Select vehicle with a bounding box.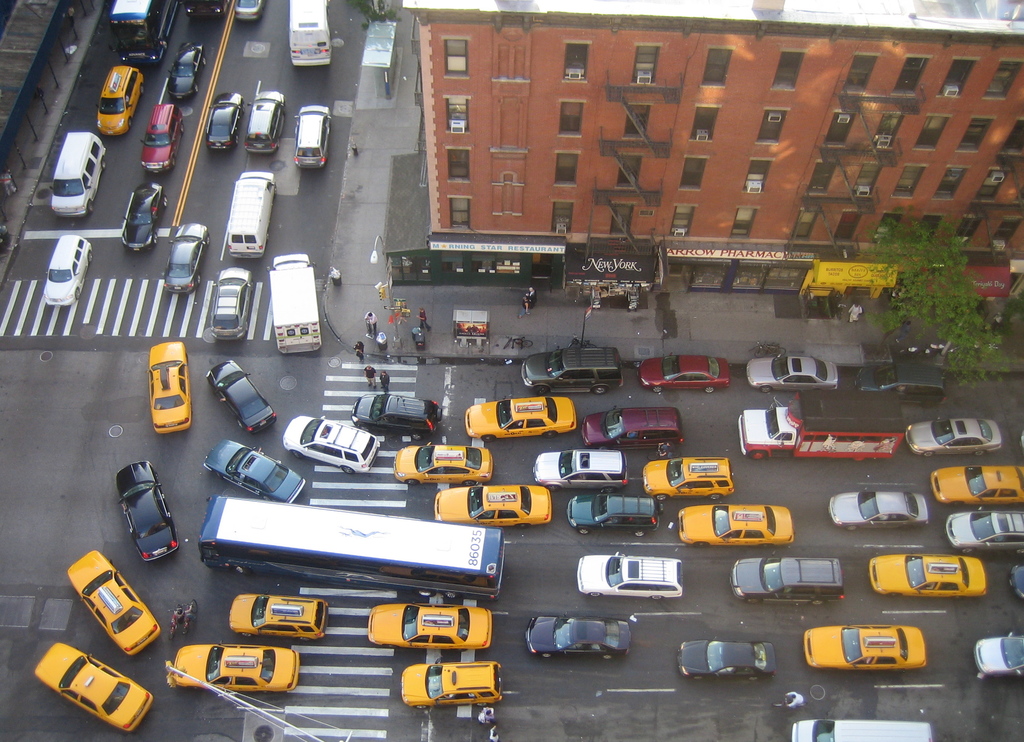
(159,219,209,291).
